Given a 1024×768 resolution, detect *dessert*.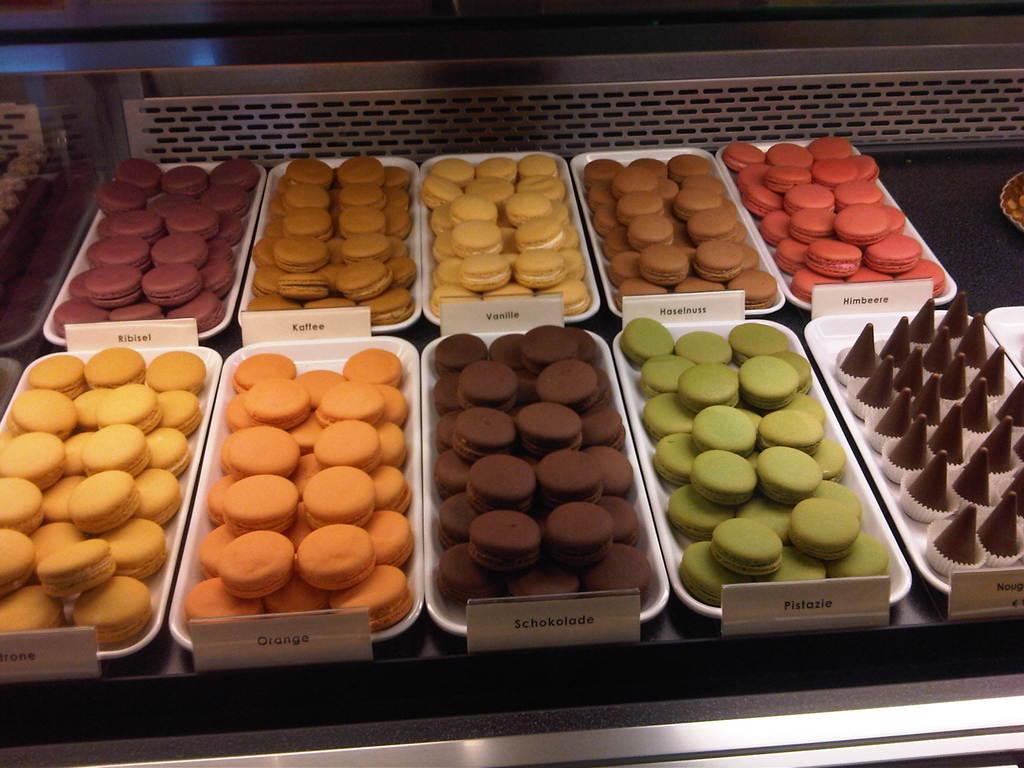
[left=282, top=154, right=328, bottom=177].
